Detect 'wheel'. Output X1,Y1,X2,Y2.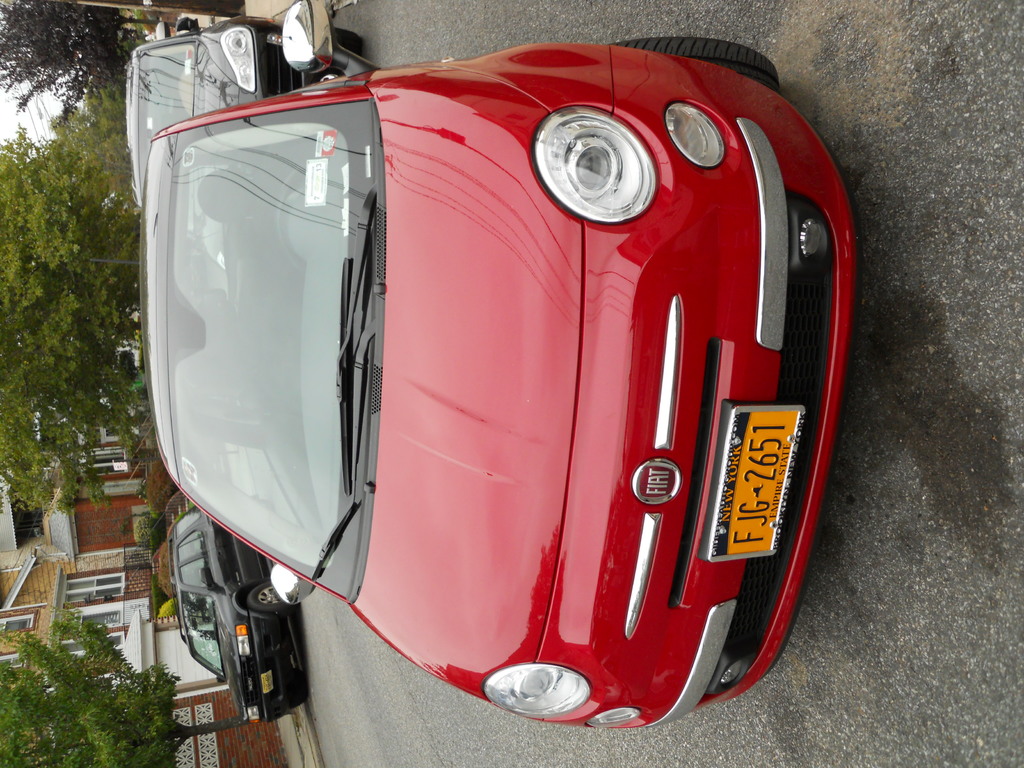
601,33,785,95.
